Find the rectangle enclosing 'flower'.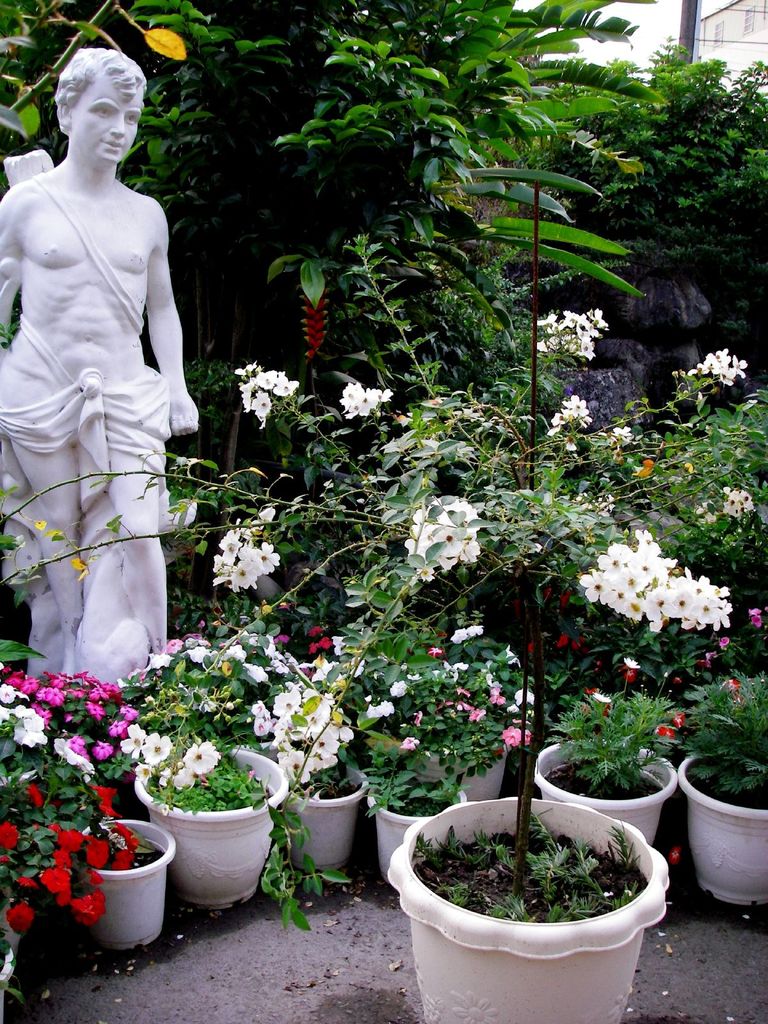
[x1=730, y1=692, x2=744, y2=705].
